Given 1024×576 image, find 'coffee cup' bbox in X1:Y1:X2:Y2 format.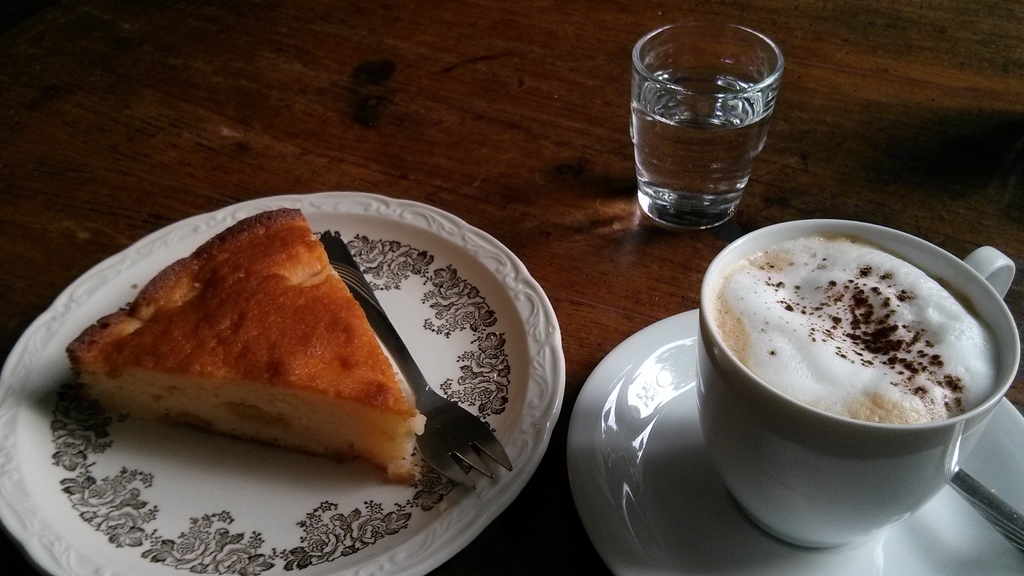
699:220:1021:551.
